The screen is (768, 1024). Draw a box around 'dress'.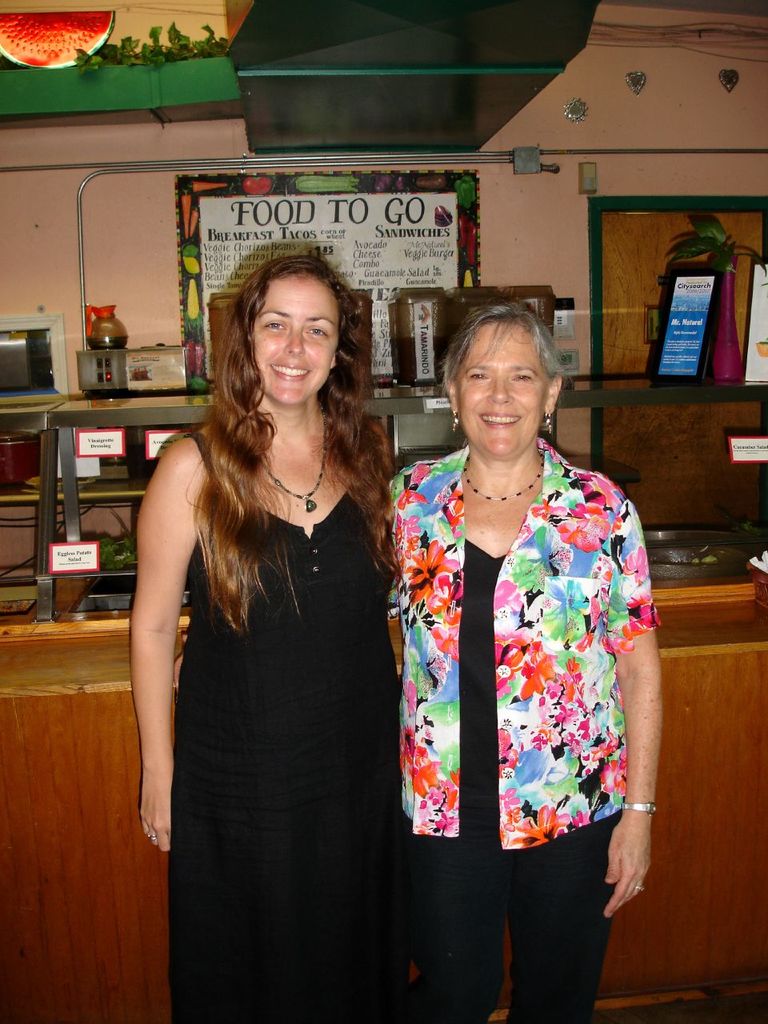
bbox=(172, 427, 410, 1023).
